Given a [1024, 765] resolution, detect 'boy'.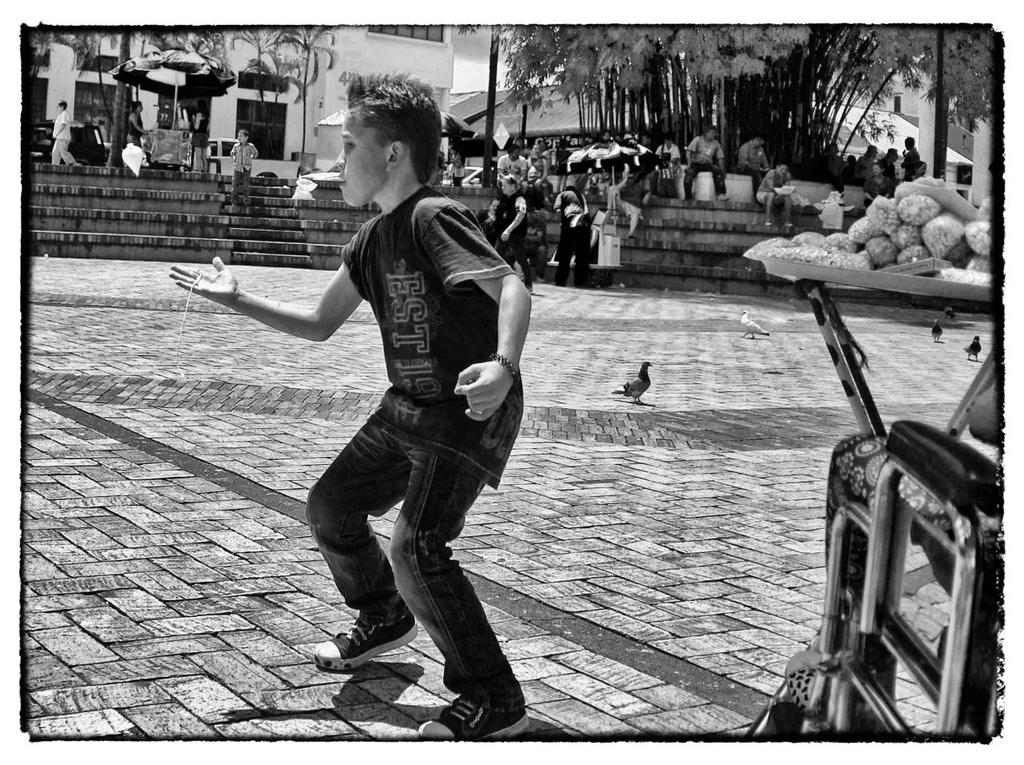
(163, 72, 536, 751).
